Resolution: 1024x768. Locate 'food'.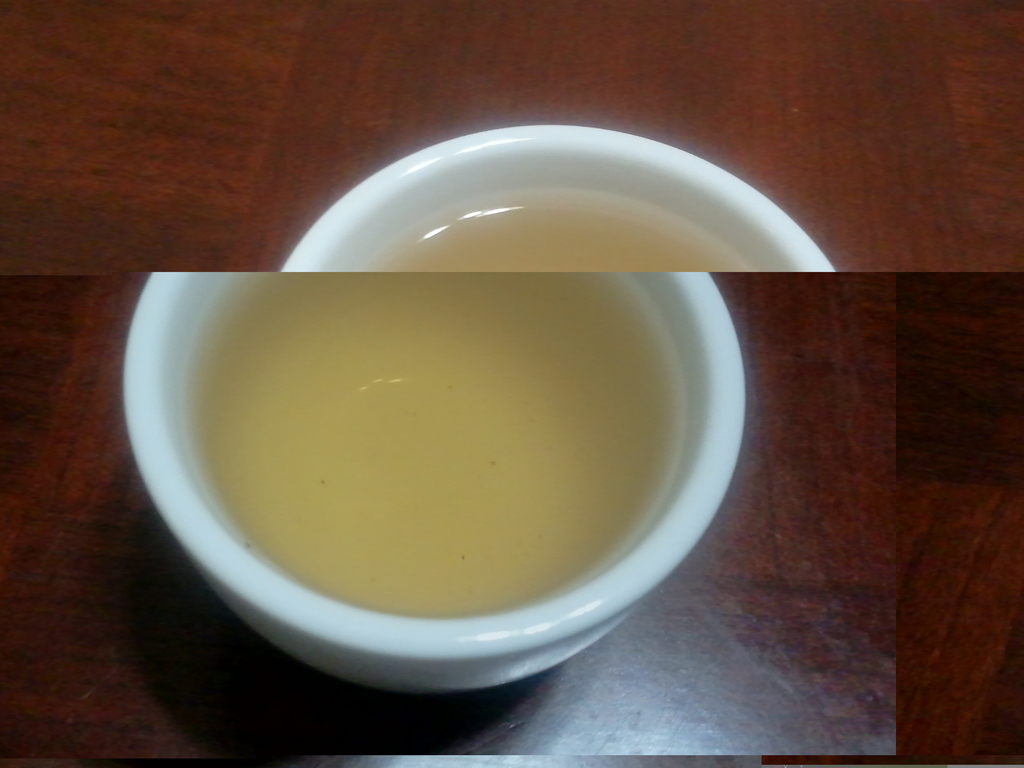
[x1=340, y1=177, x2=730, y2=269].
